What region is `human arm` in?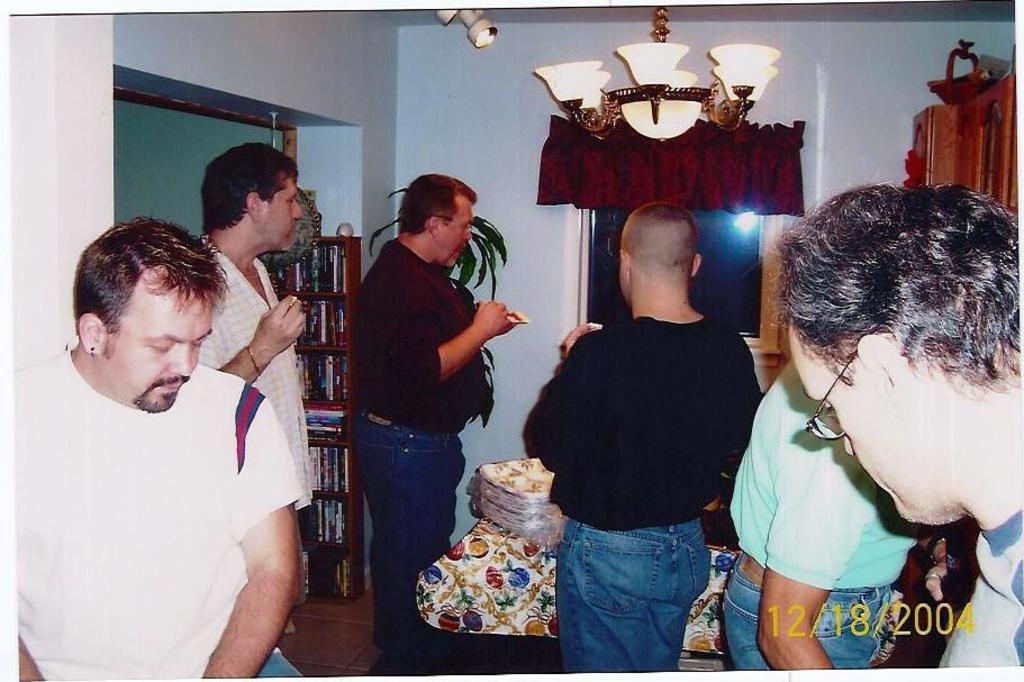
box(201, 458, 294, 681).
